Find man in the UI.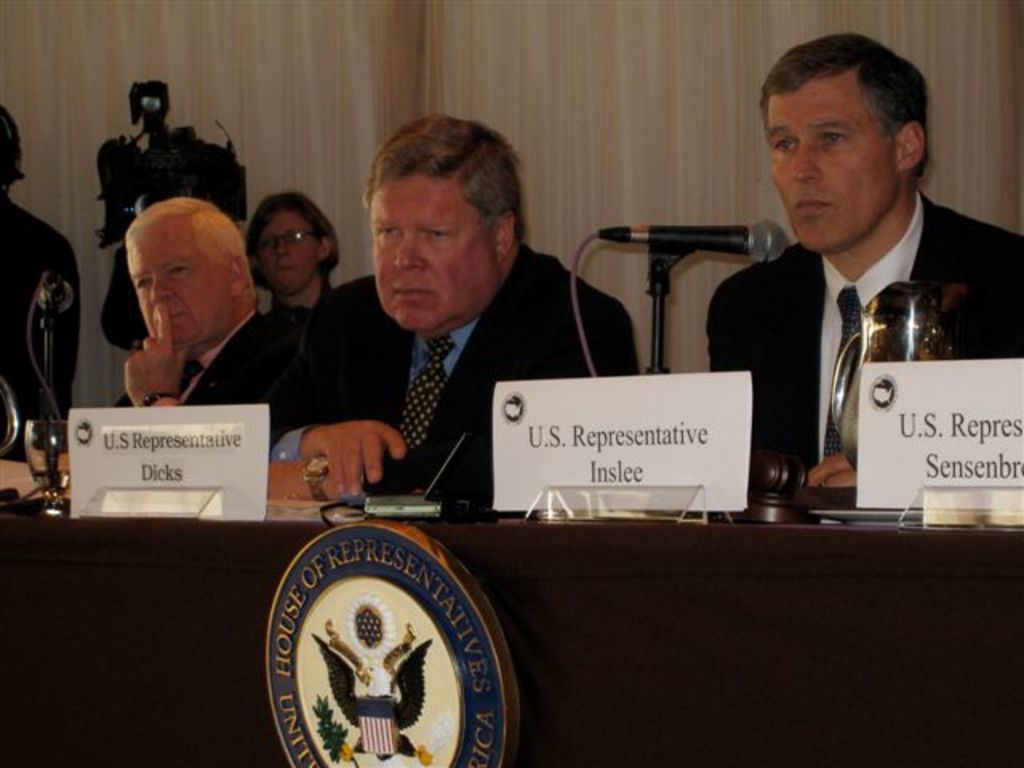
UI element at 96/192/310/440.
